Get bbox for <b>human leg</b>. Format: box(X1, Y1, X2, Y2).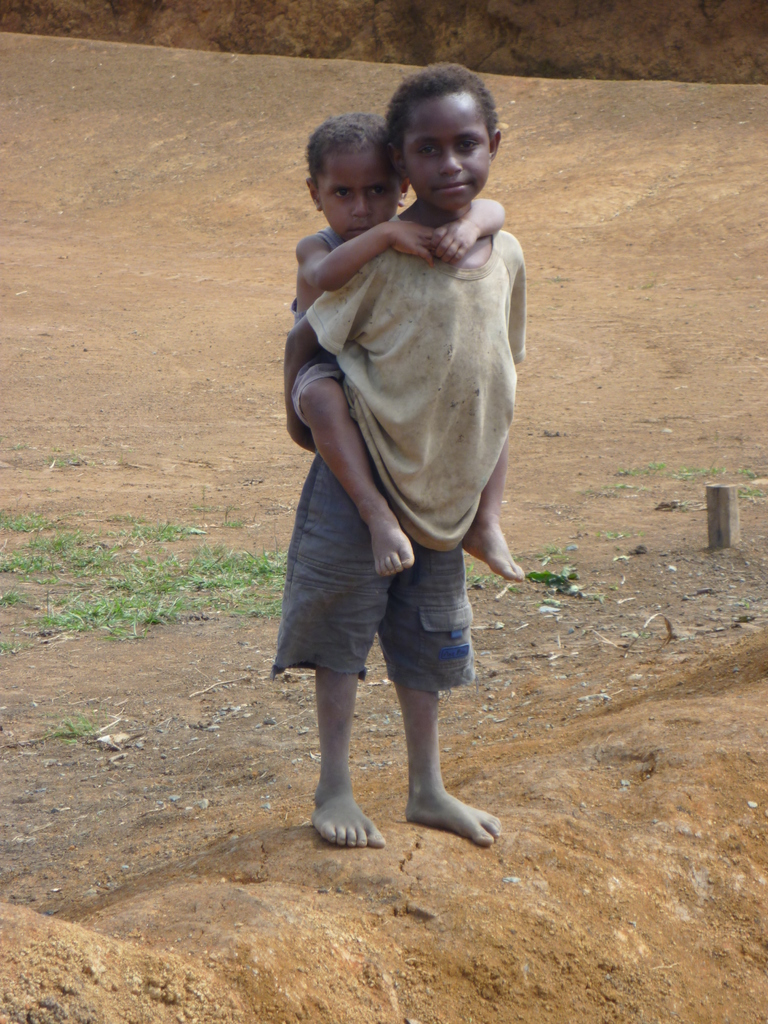
box(376, 547, 508, 850).
